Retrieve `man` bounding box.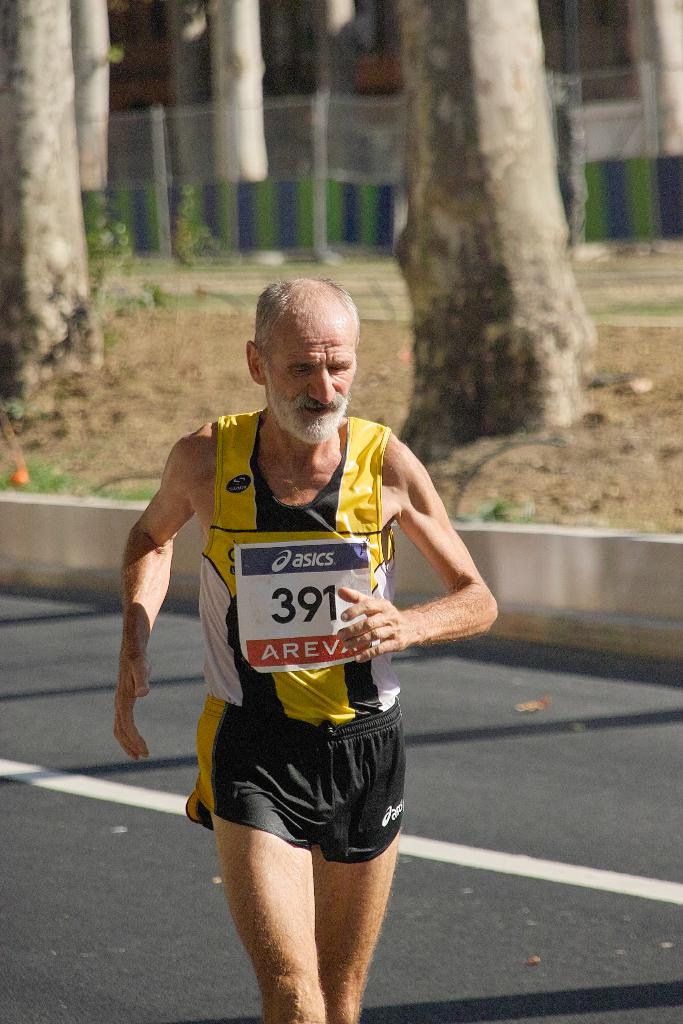
Bounding box: box(115, 299, 491, 922).
